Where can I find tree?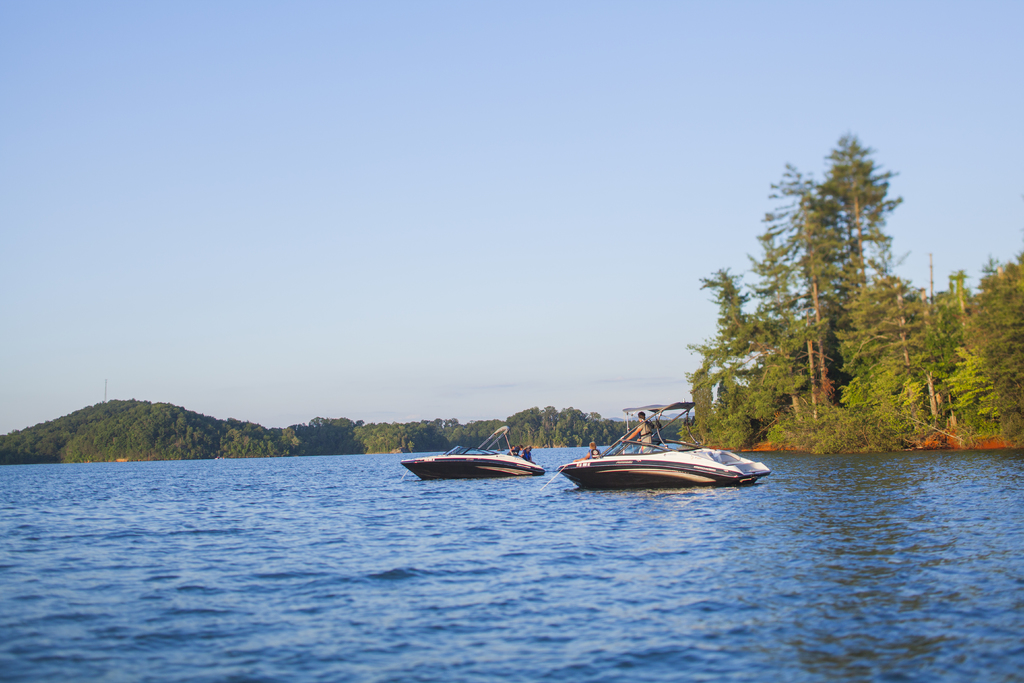
You can find it at 282,395,378,450.
